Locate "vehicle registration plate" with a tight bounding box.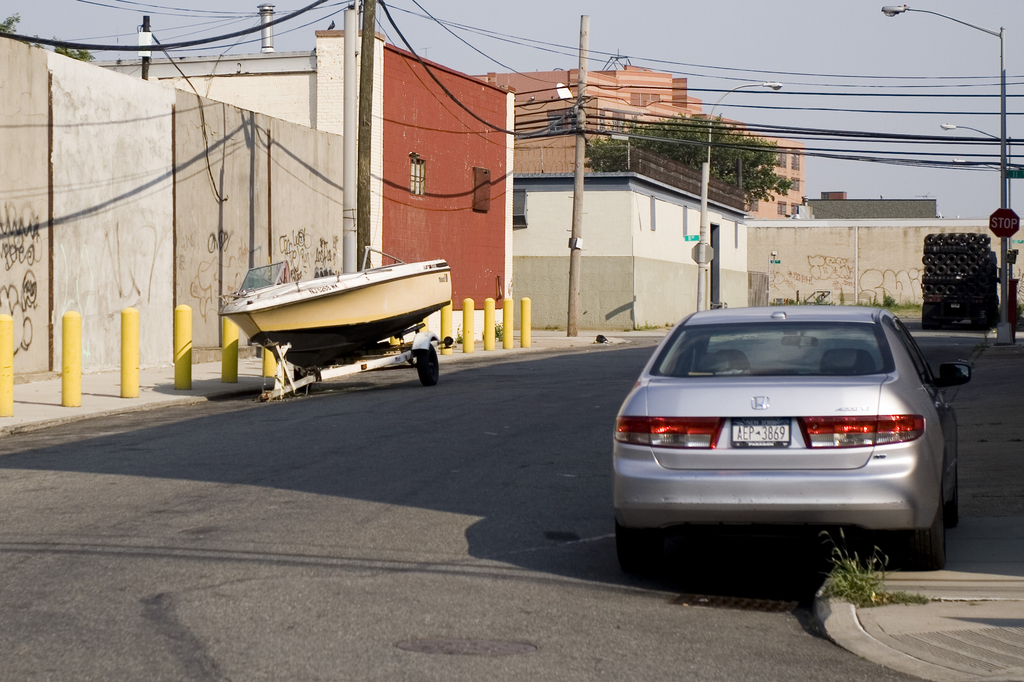
region(727, 416, 792, 450).
